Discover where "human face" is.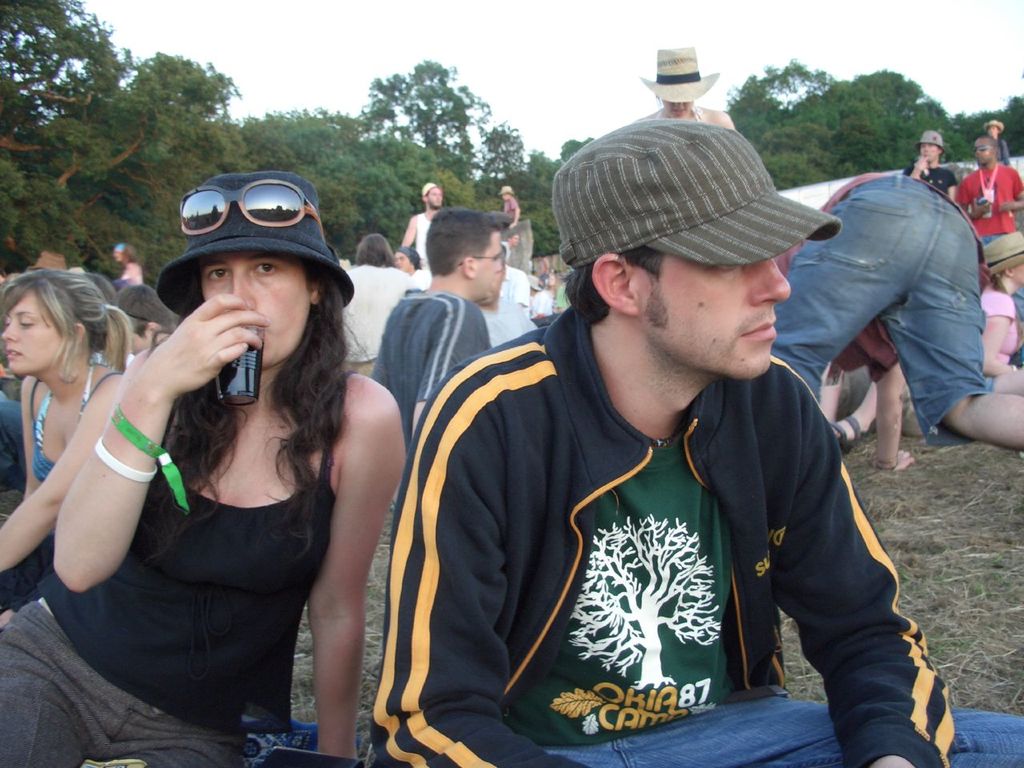
Discovered at <region>661, 255, 786, 381</region>.
